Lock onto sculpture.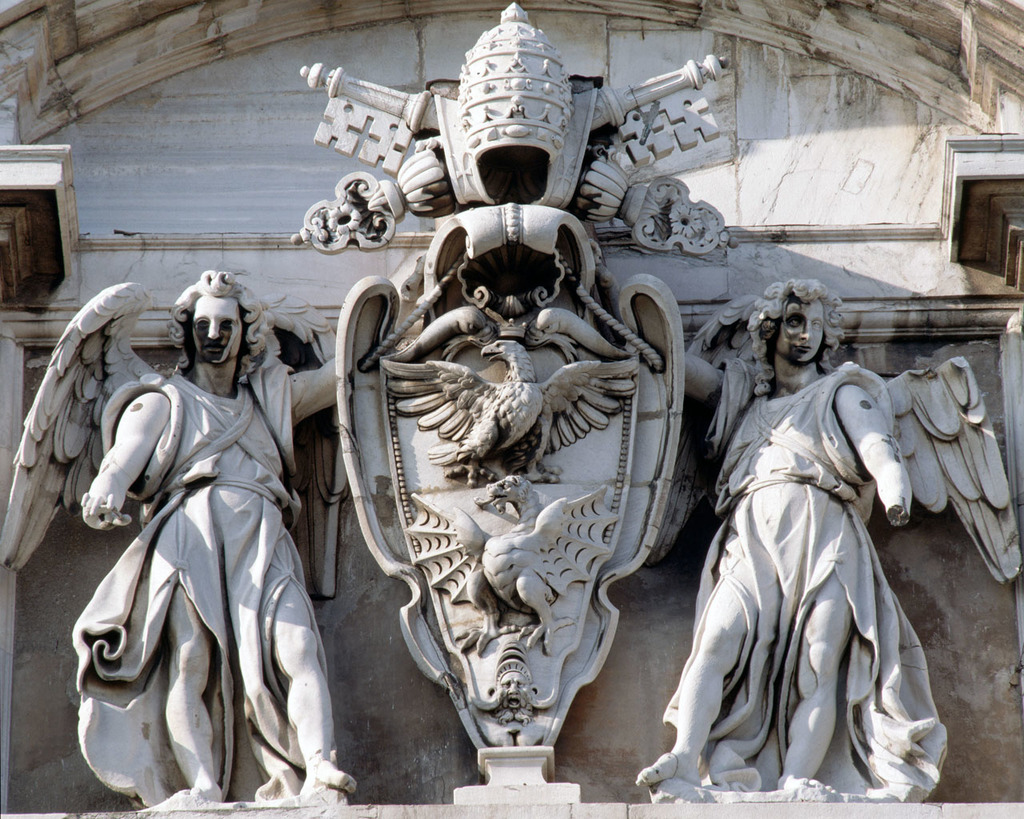
Locked: l=40, t=262, r=398, b=817.
